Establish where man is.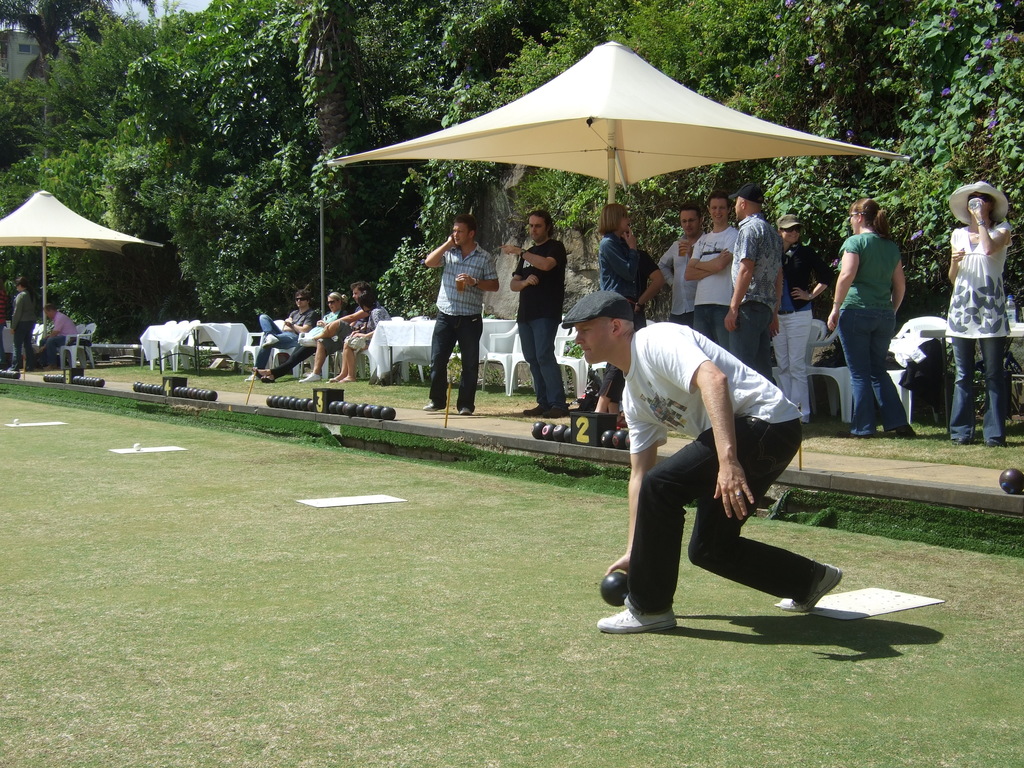
Established at <region>36, 304, 75, 373</region>.
